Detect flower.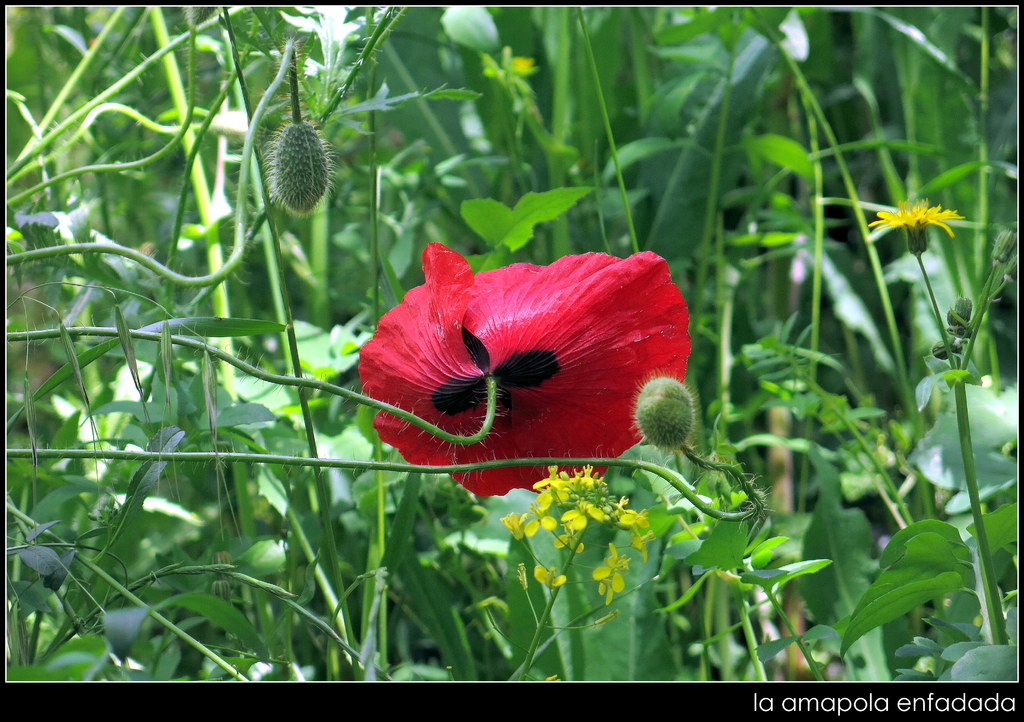
Detected at 529 466 570 507.
